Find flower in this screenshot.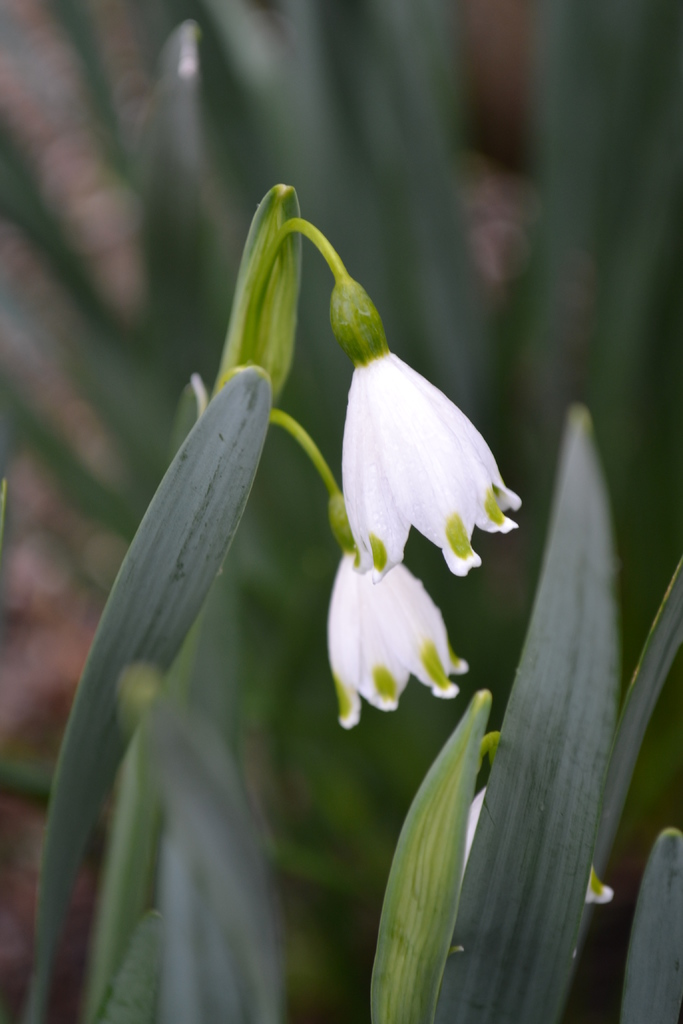
The bounding box for flower is box=[54, 147, 522, 888].
